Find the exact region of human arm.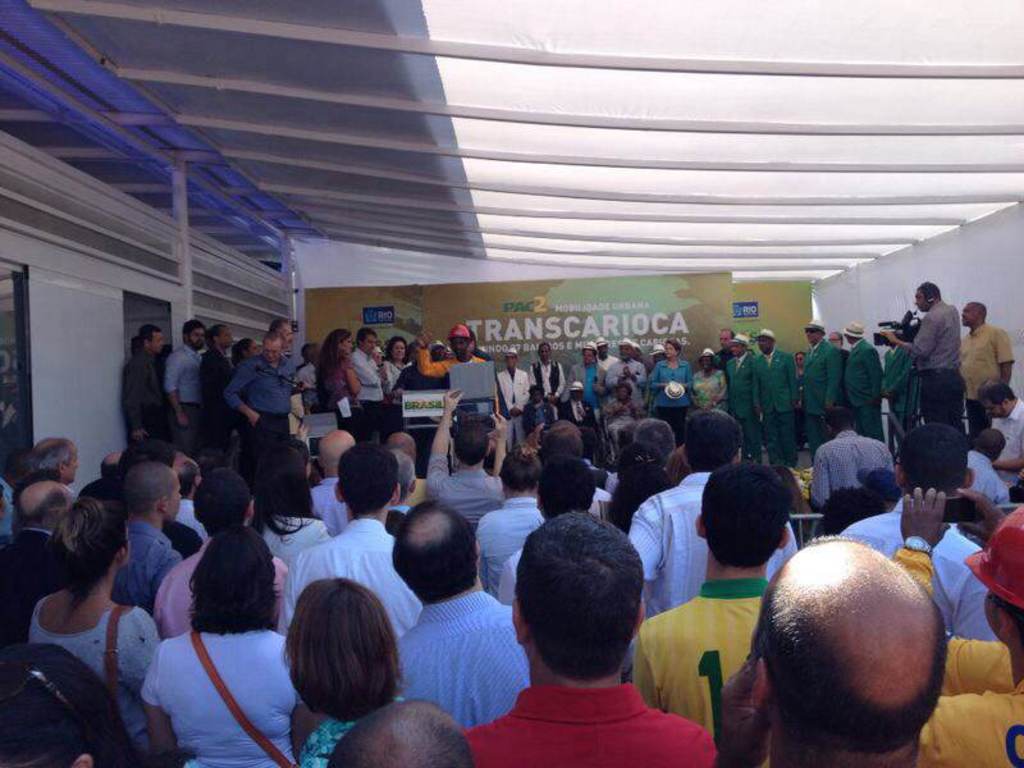
Exact region: locate(626, 397, 639, 416).
